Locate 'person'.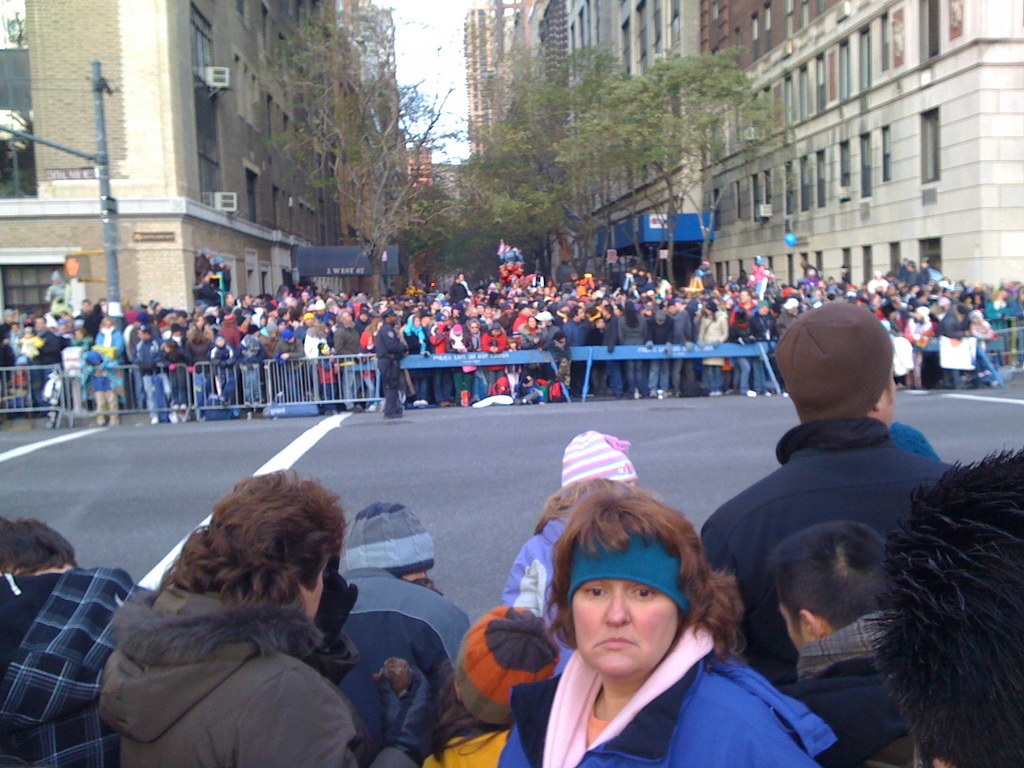
Bounding box: 682/301/993/695.
